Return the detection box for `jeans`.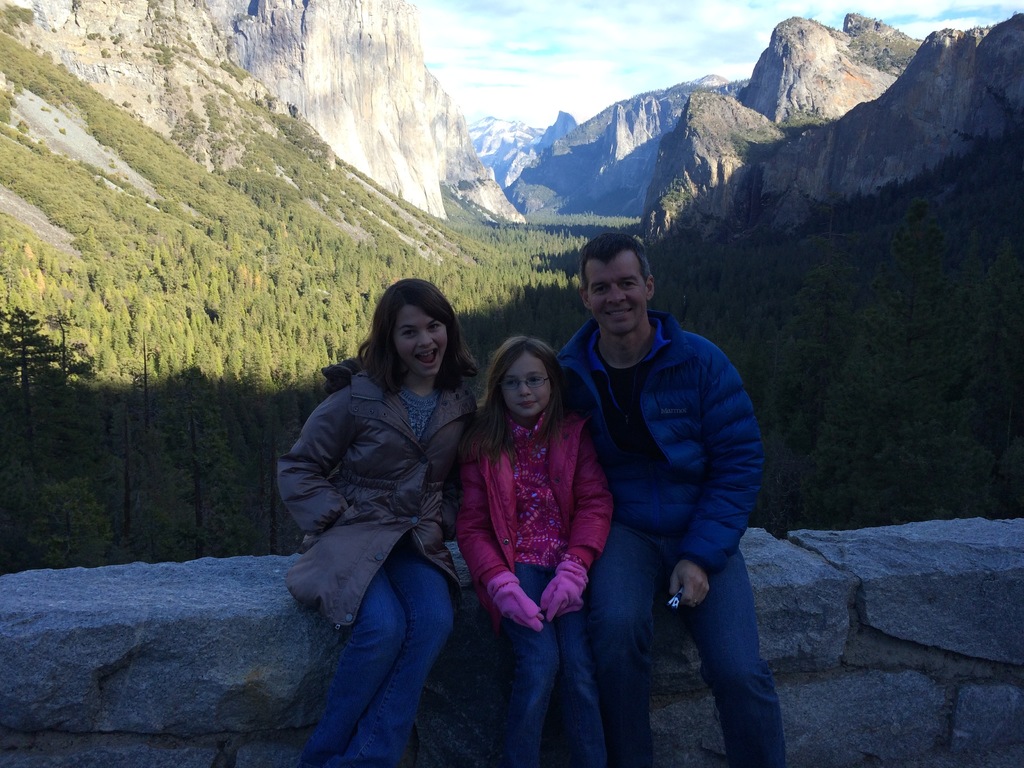
588,529,786,767.
